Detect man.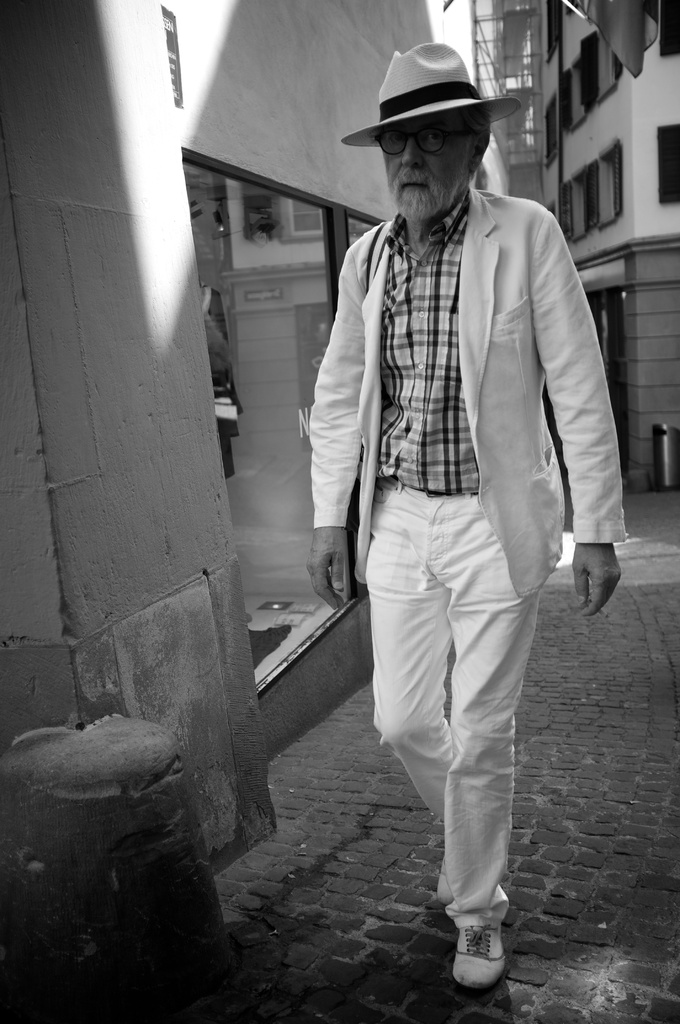
Detected at 307:43:632:995.
